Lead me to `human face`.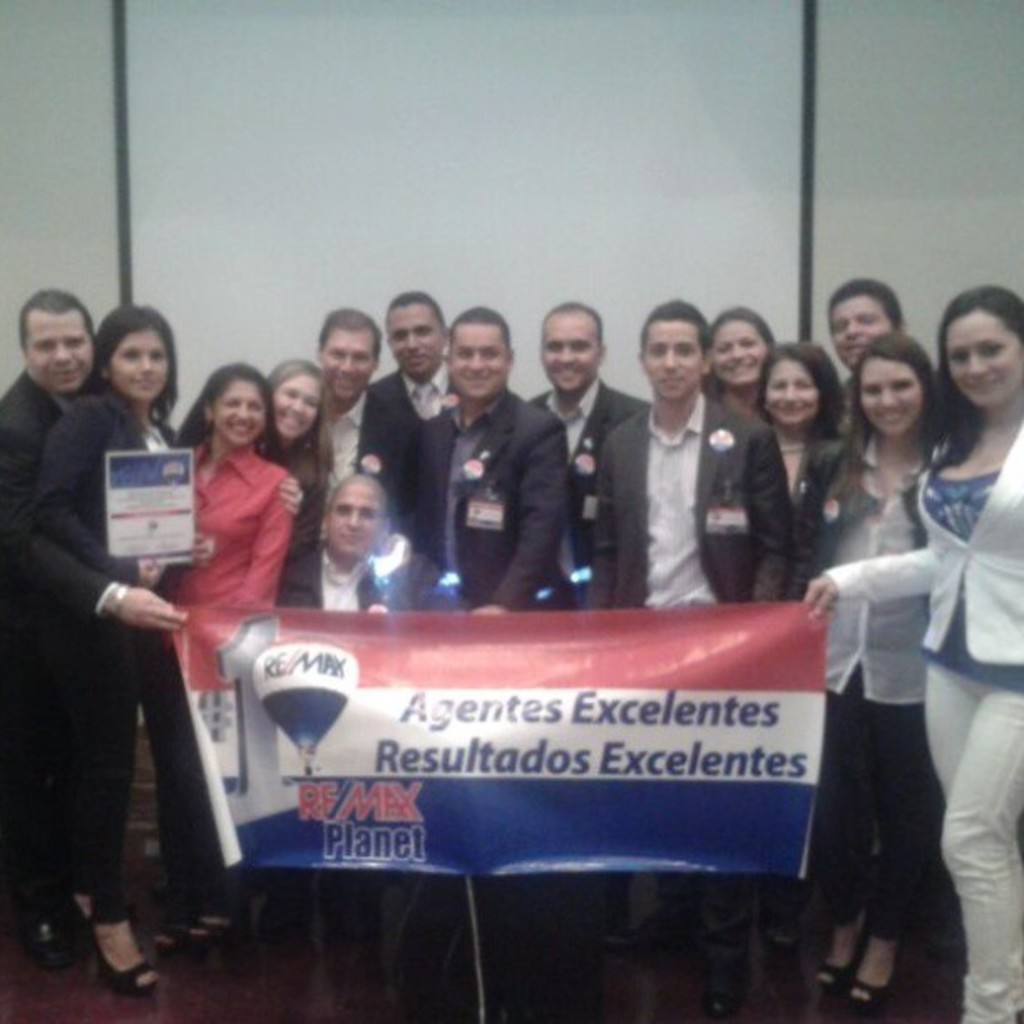
Lead to (left=766, top=358, right=820, bottom=420).
